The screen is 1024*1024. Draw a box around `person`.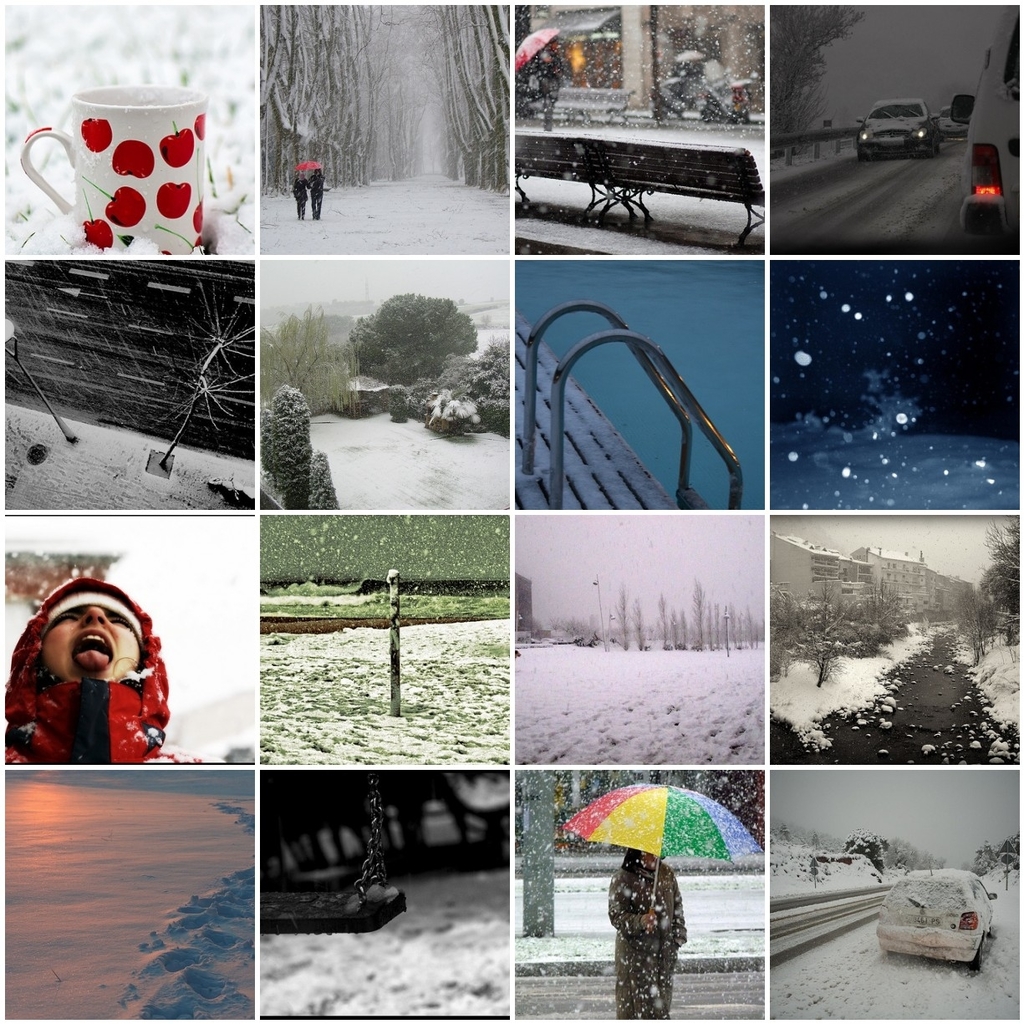
select_region(305, 165, 326, 227).
